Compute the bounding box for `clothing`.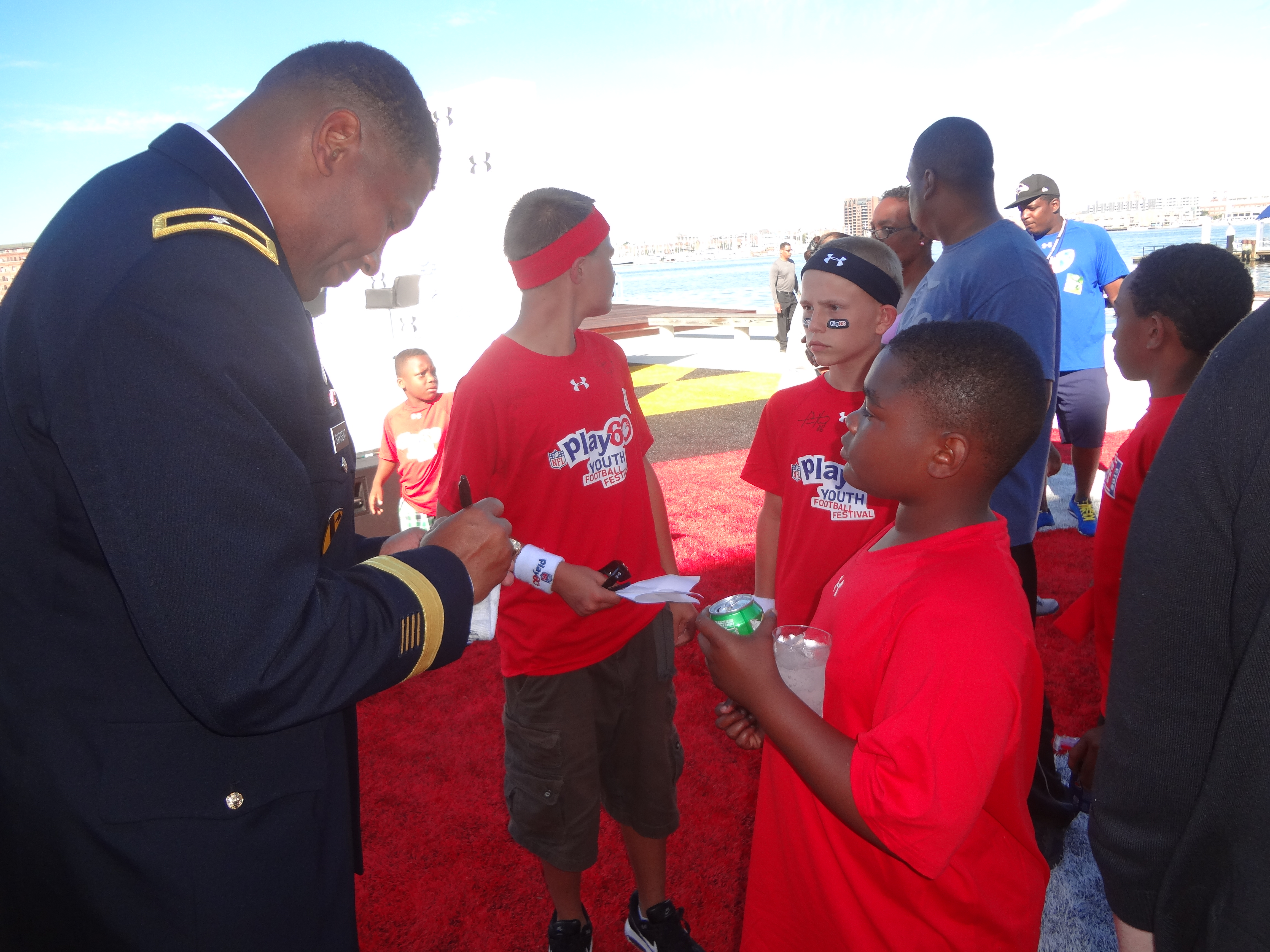
283:59:315:126.
